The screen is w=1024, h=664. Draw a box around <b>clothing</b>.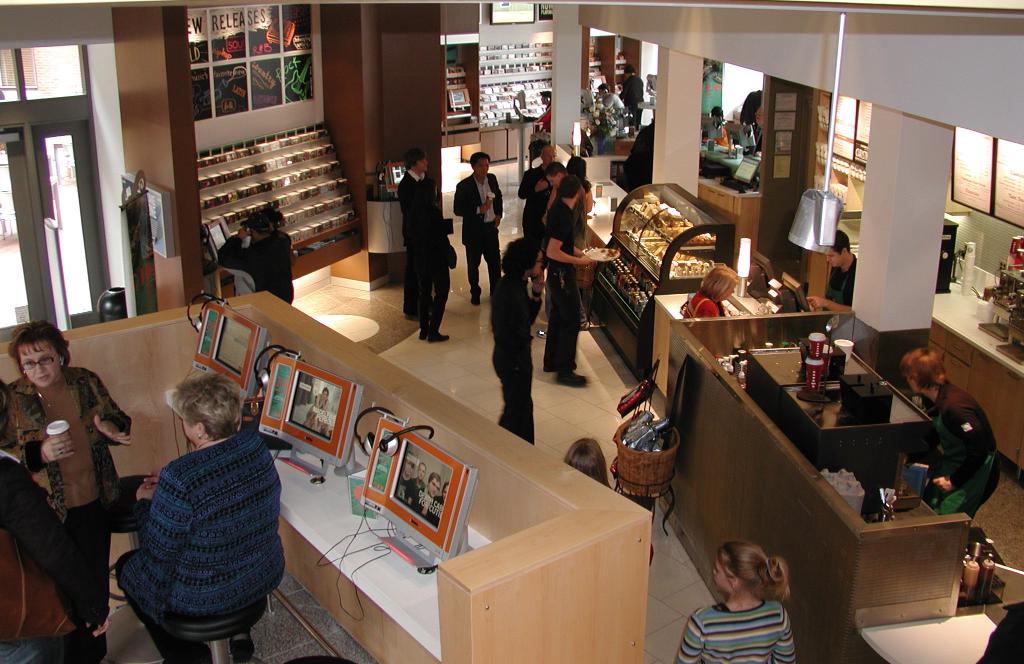
<box>398,164,432,307</box>.
